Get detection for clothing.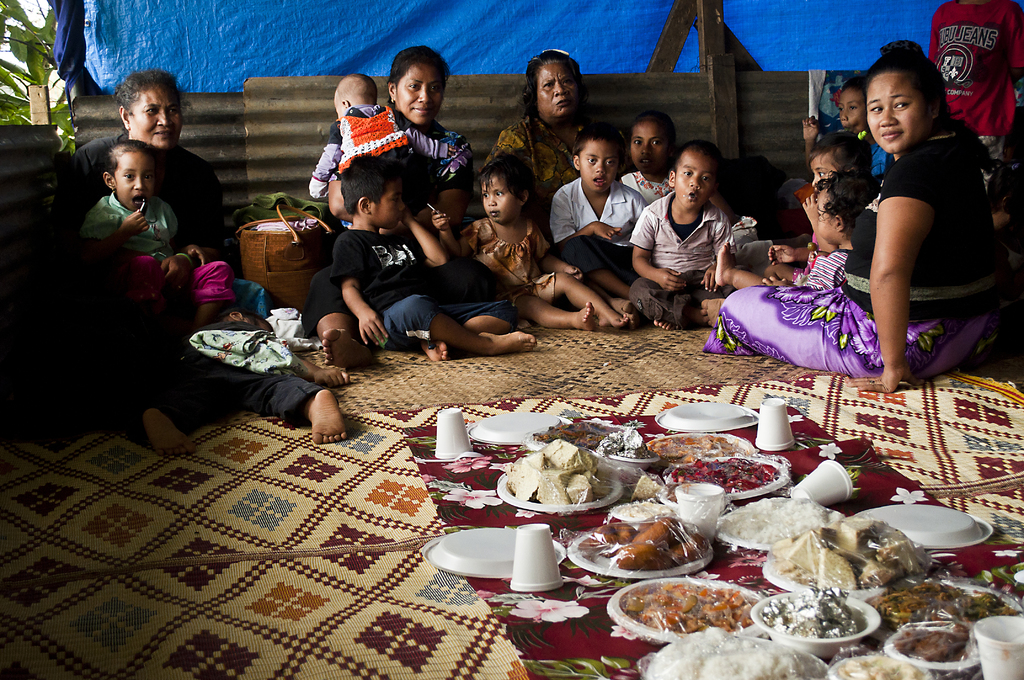
Detection: bbox(328, 225, 520, 348).
